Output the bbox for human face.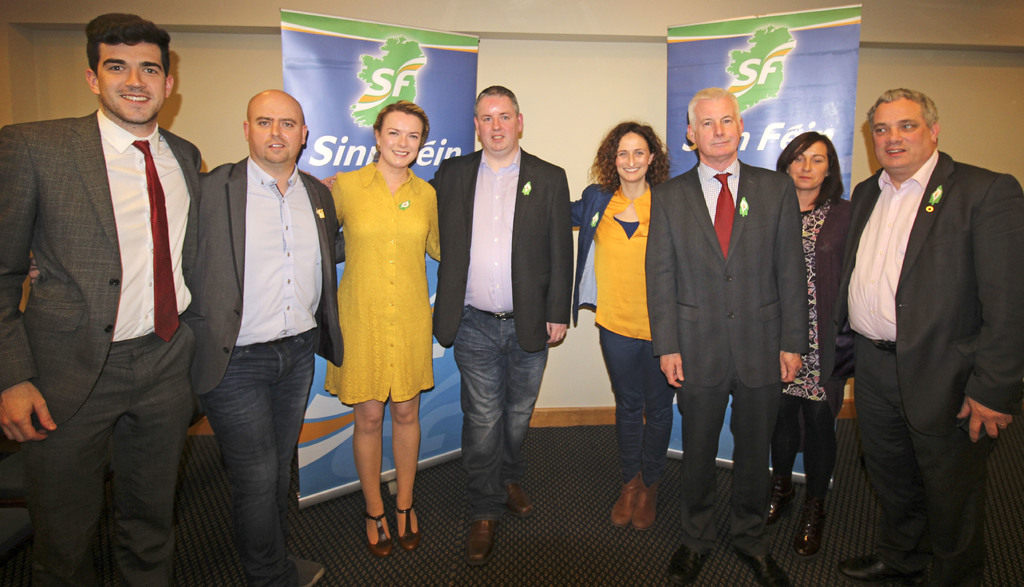
[left=380, top=112, right=424, bottom=168].
